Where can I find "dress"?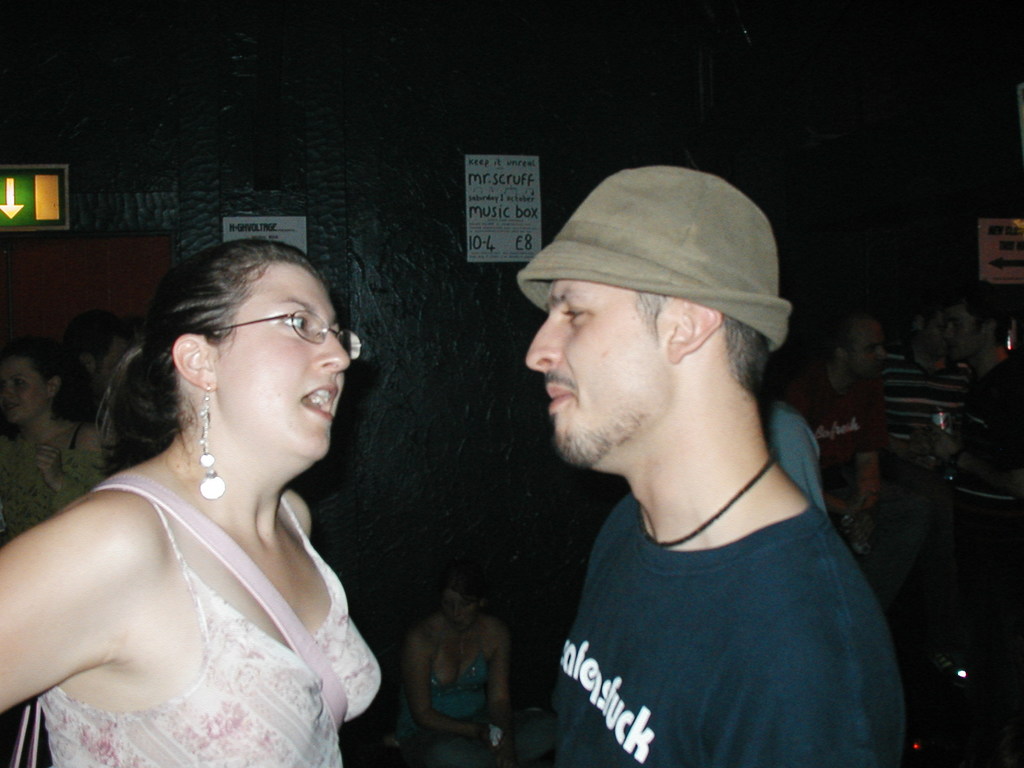
You can find it at 394:621:570:767.
